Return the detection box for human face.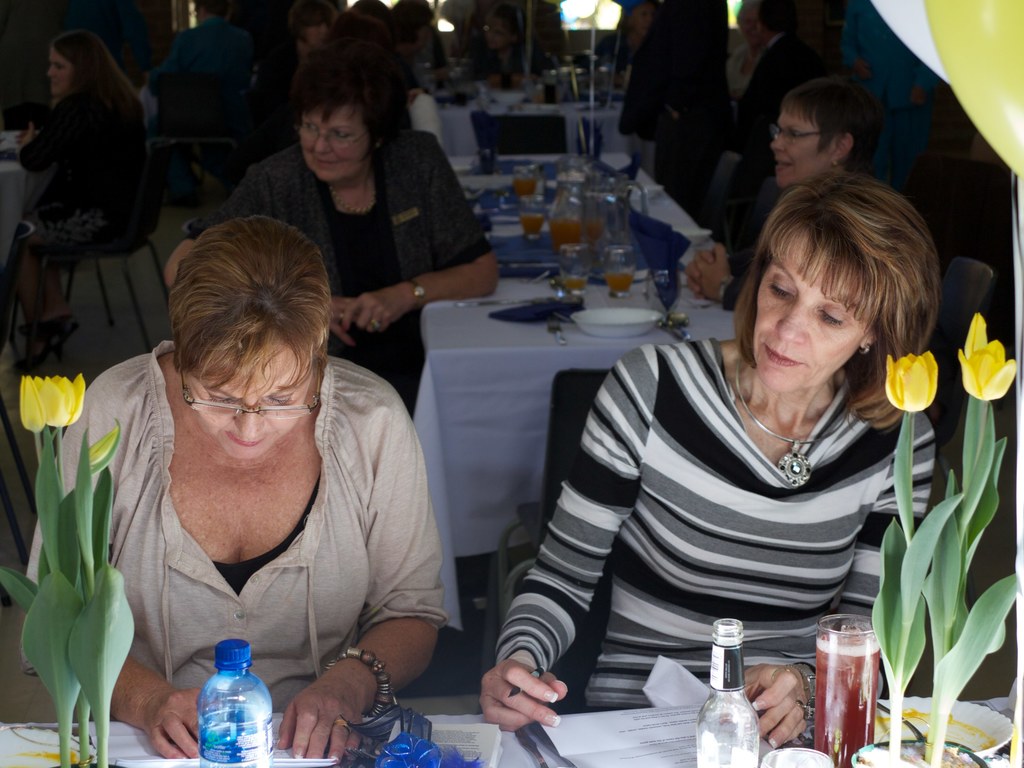
Rect(182, 340, 311, 458).
